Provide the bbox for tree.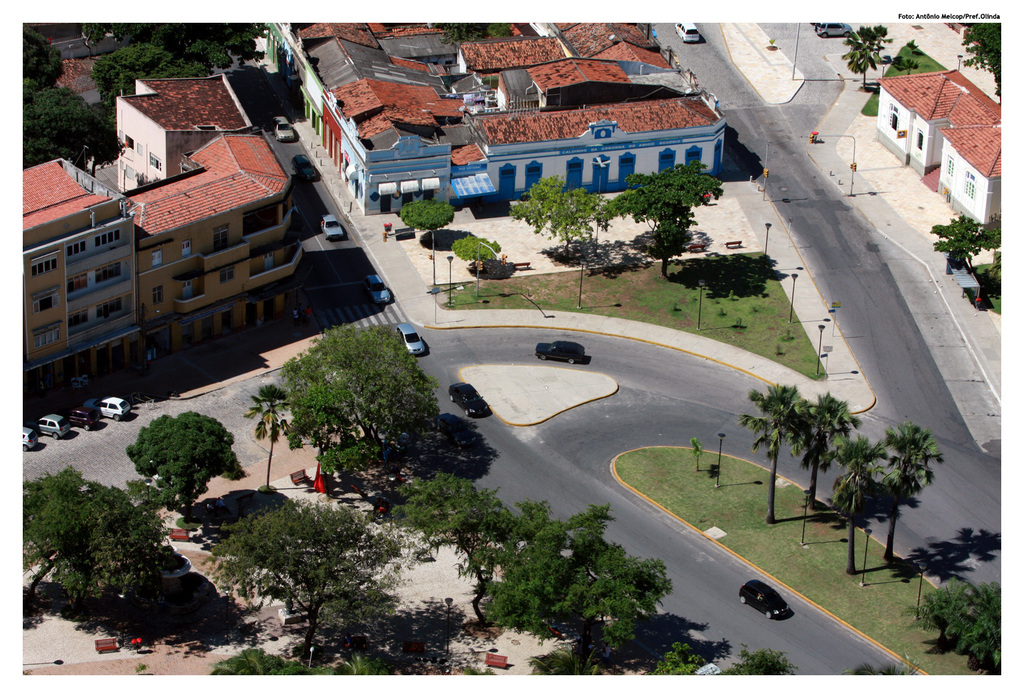
<box>282,329,443,428</box>.
